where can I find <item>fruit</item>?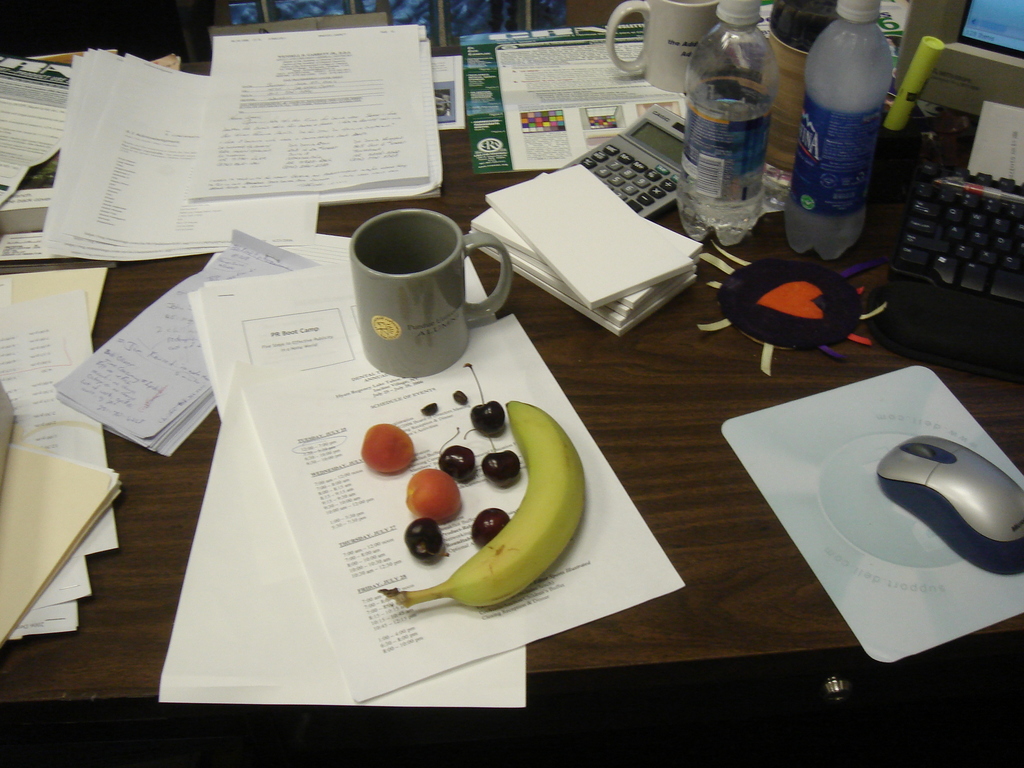
You can find it at [left=472, top=505, right=511, bottom=545].
